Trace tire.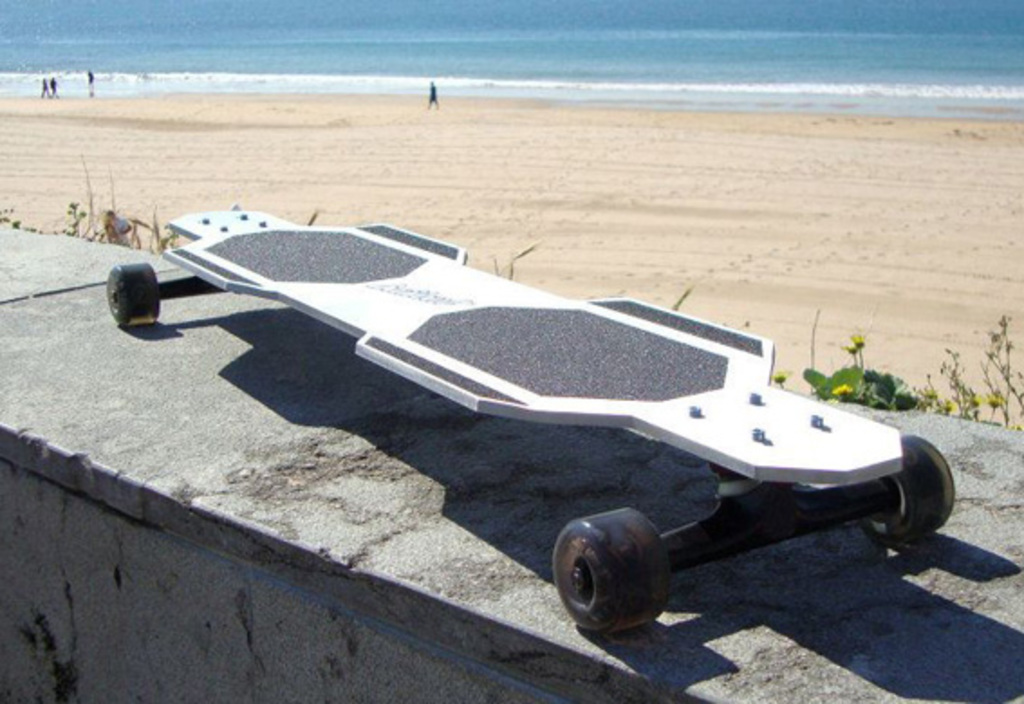
Traced to crop(562, 509, 688, 641).
